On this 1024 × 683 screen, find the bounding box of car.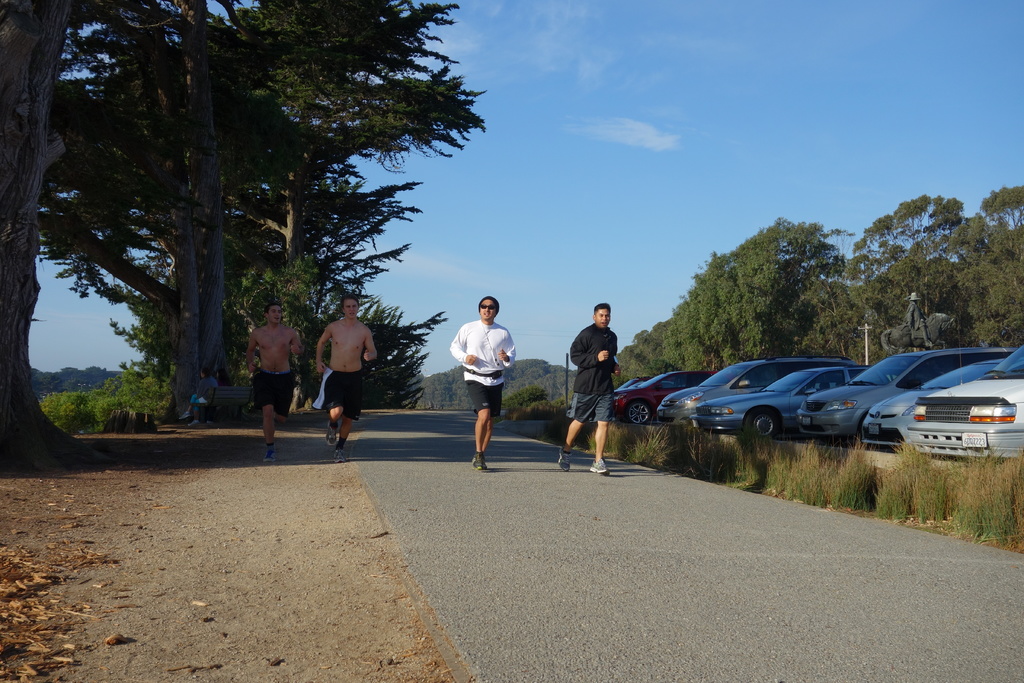
Bounding box: crop(690, 366, 862, 440).
